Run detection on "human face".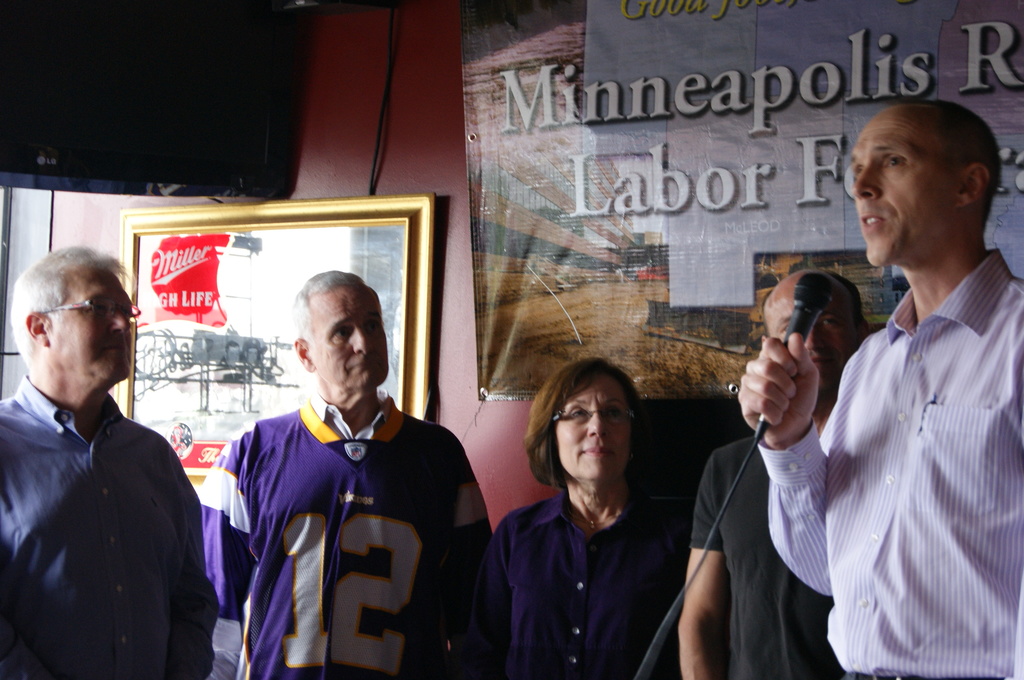
Result: select_region(51, 268, 136, 389).
